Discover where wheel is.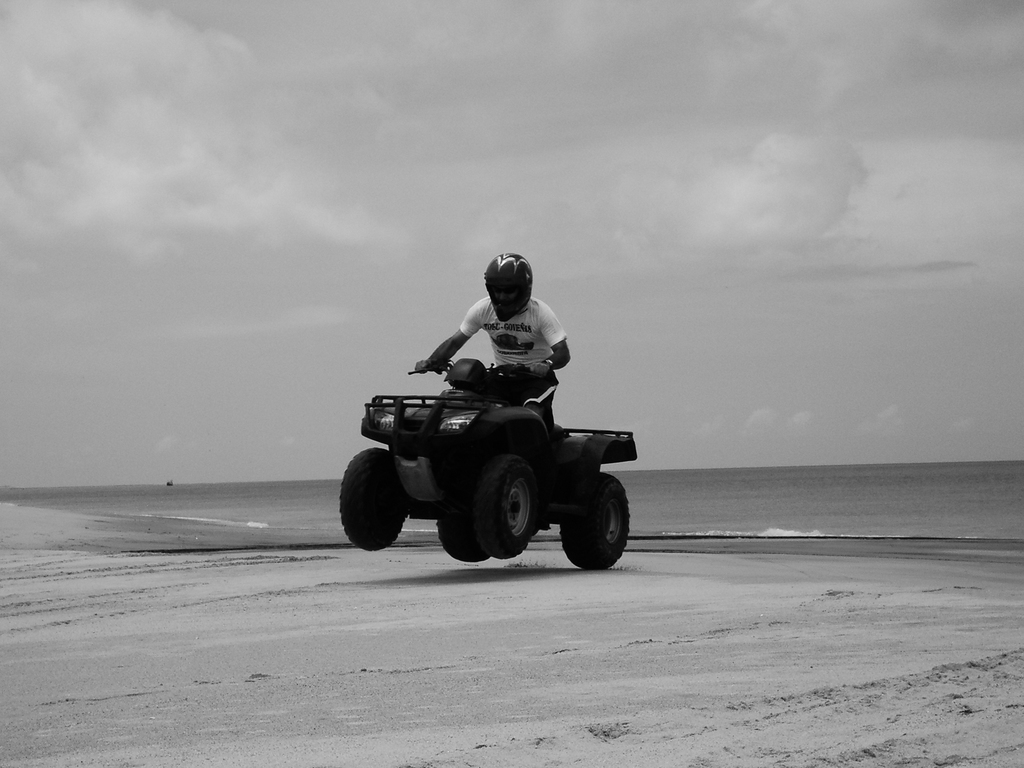
Discovered at <bbox>540, 454, 635, 572</bbox>.
